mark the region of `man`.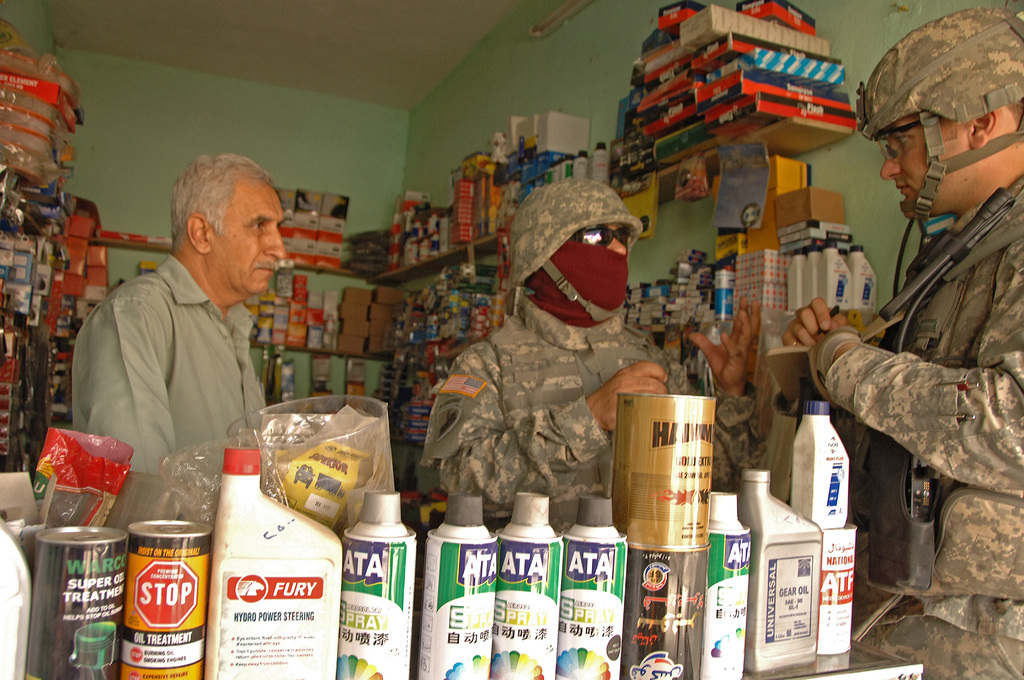
Region: [left=416, top=174, right=769, bottom=533].
